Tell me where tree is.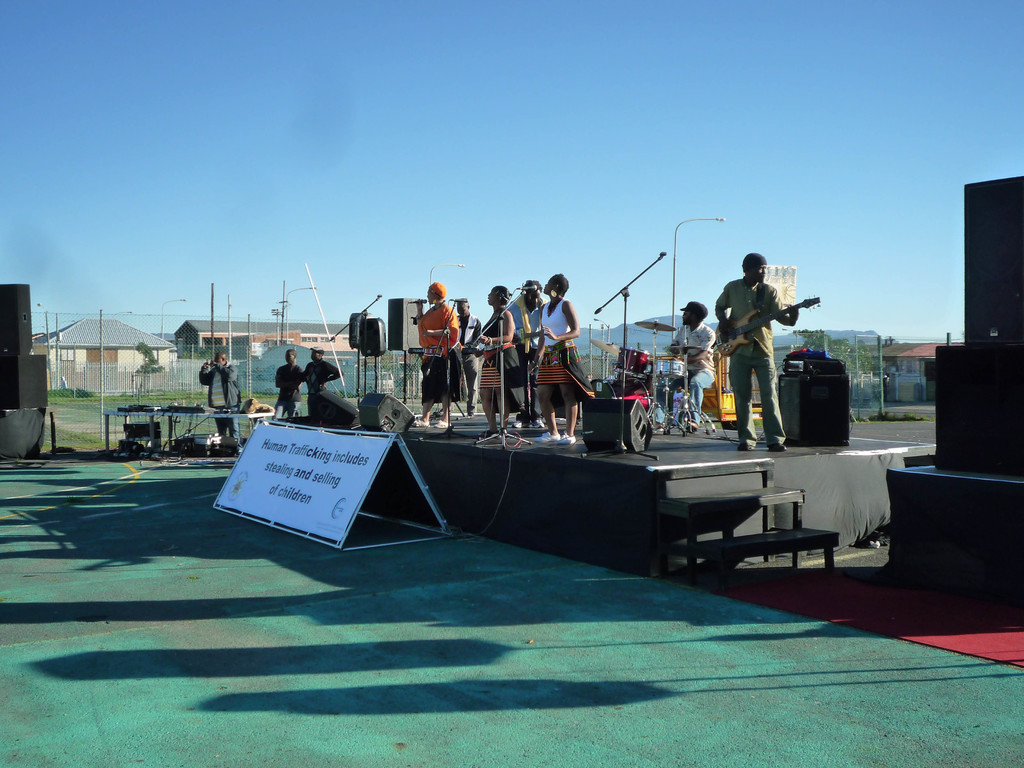
tree is at x1=803 y1=328 x2=875 y2=401.
